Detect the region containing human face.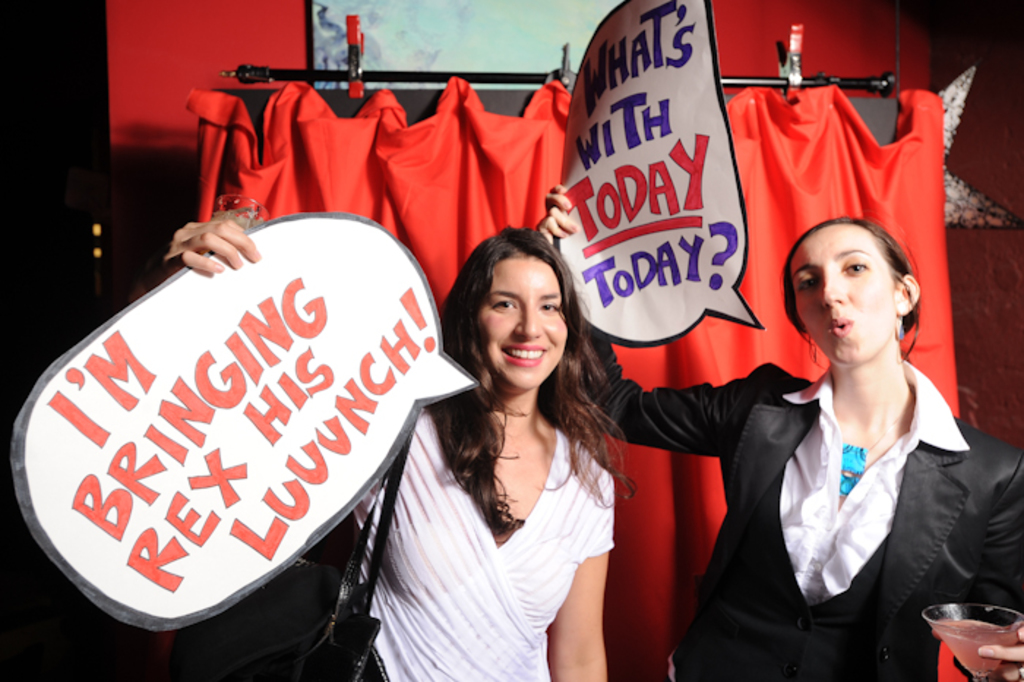
Rect(790, 220, 897, 361).
